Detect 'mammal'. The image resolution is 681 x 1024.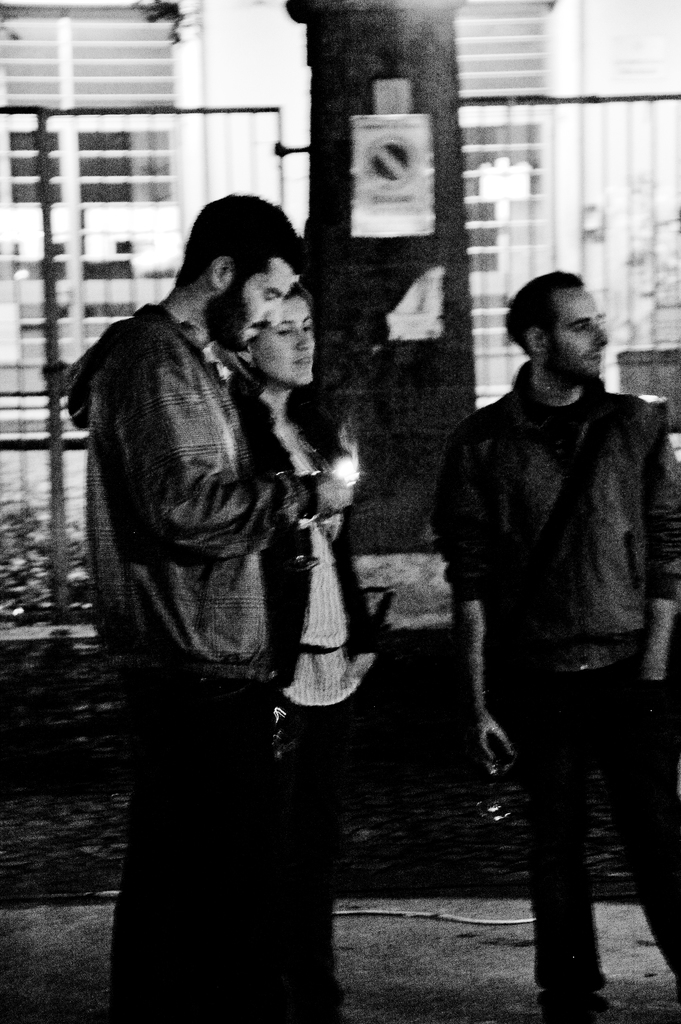
229 286 384 1009.
